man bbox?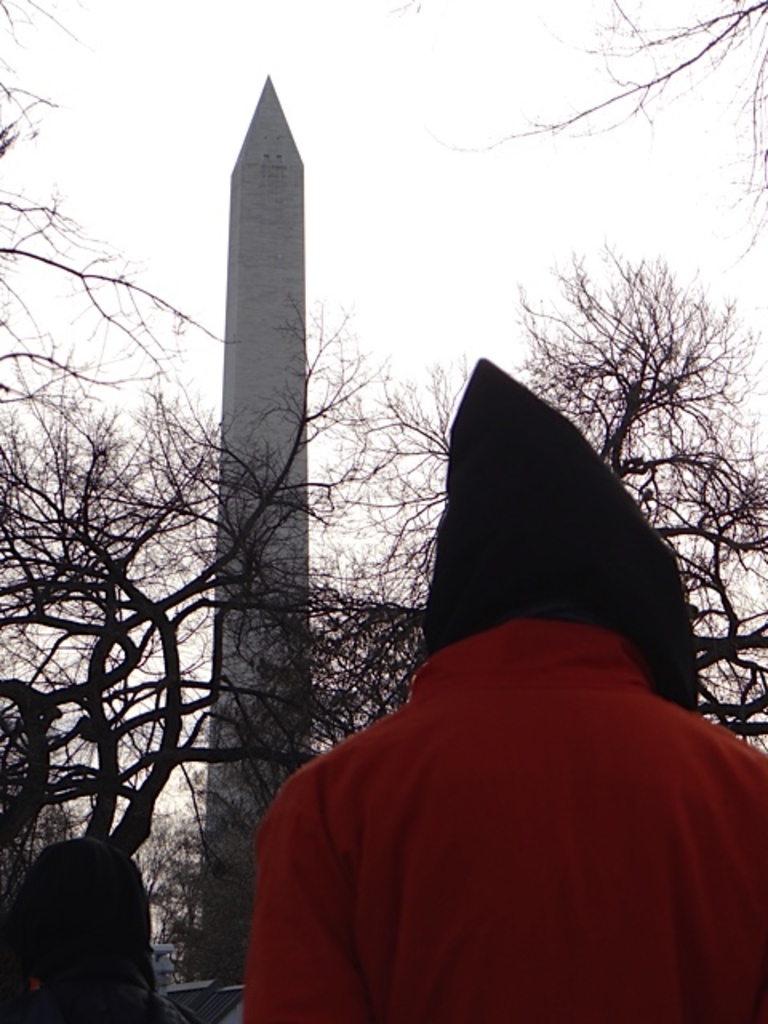
216,272,760,1006
